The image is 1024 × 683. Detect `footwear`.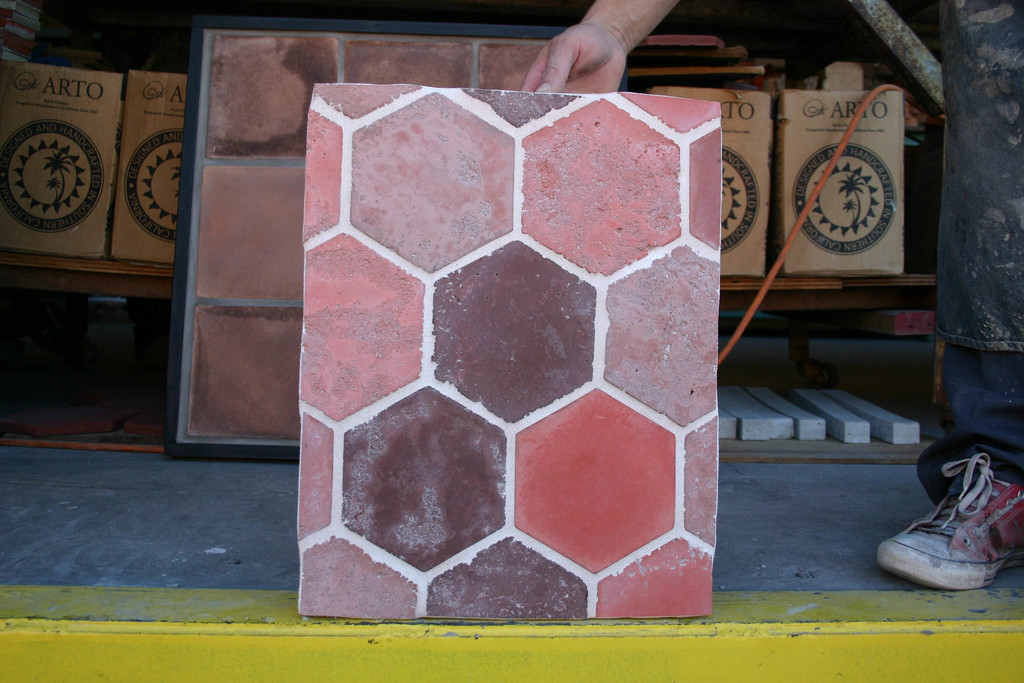
Detection: rect(872, 448, 1023, 593).
